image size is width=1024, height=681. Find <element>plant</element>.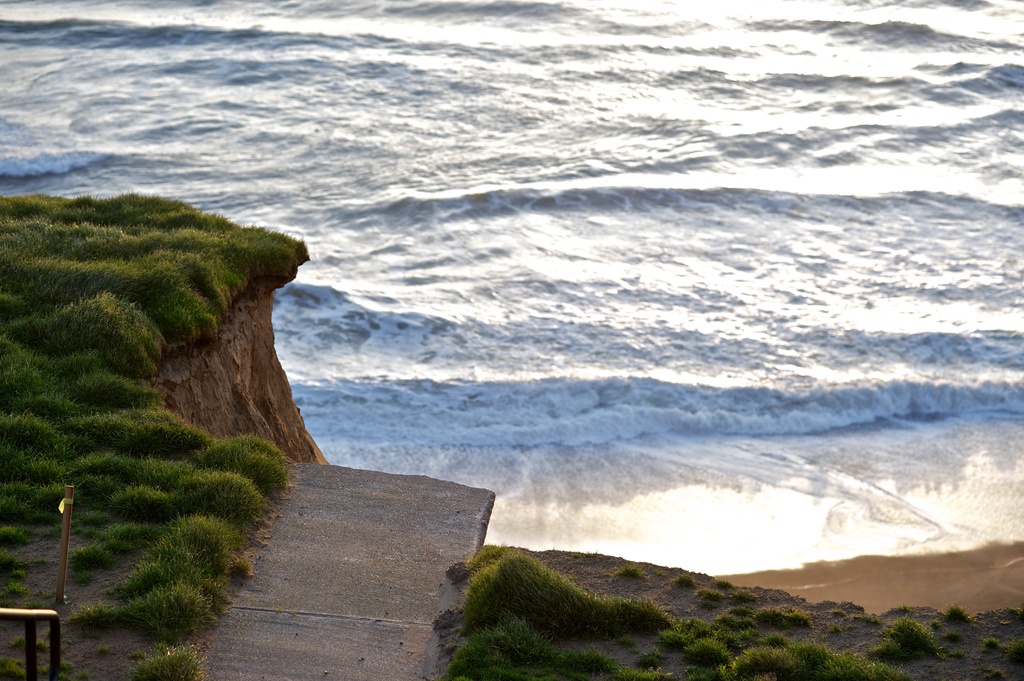
region(948, 645, 970, 661).
